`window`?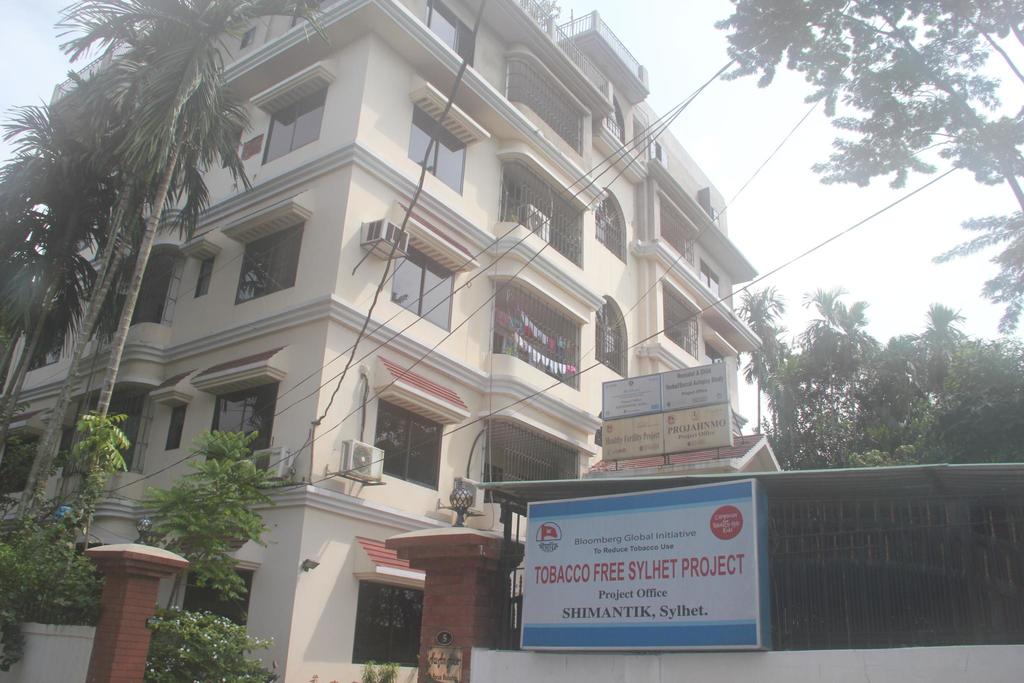
(195, 260, 217, 294)
